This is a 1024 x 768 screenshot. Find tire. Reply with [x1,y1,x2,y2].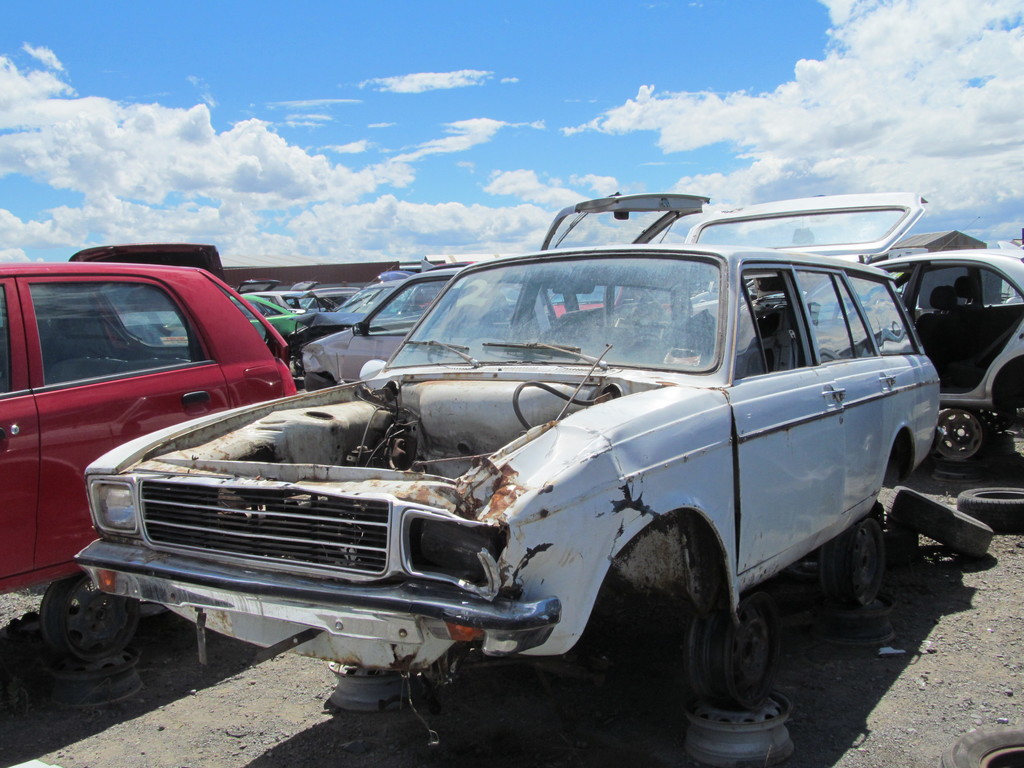
[29,580,132,682].
